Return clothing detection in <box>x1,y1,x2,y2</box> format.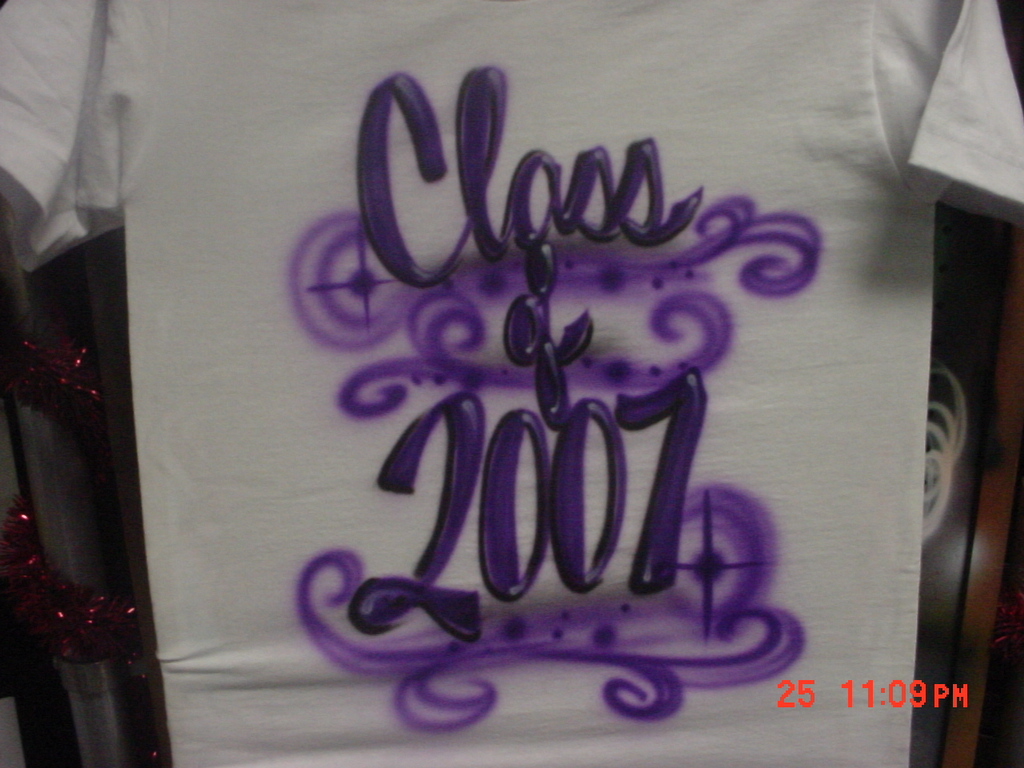
<box>0,0,1023,767</box>.
